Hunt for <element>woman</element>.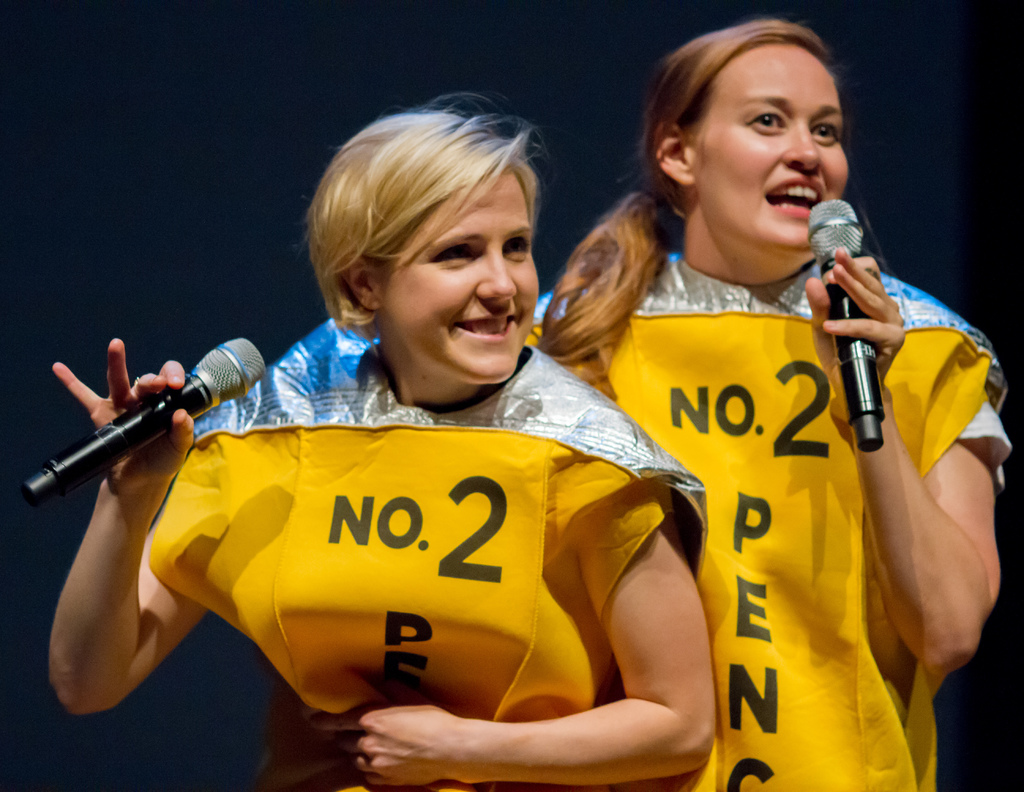
Hunted down at box=[47, 88, 715, 791].
